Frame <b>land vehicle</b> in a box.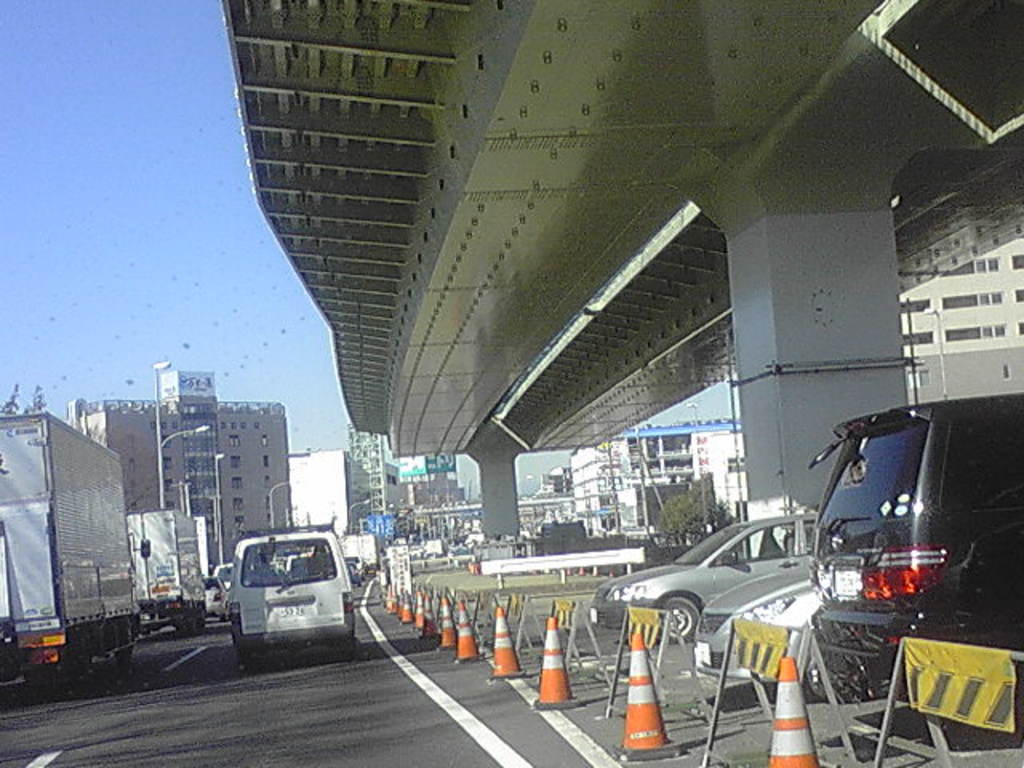
pyautogui.locateOnScreen(346, 550, 373, 578).
